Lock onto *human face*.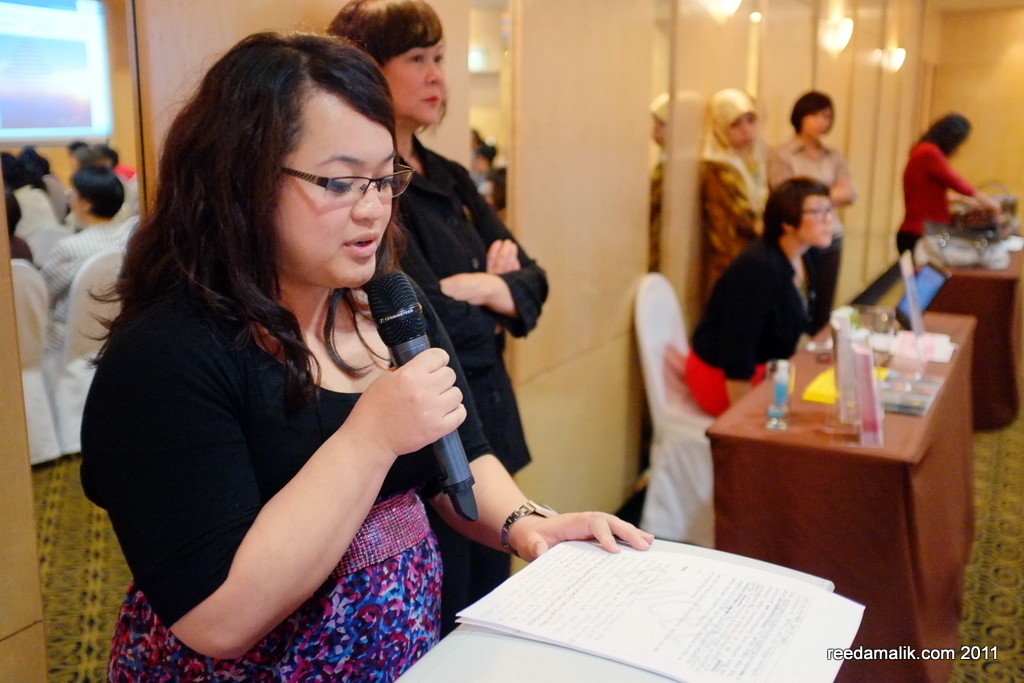
Locked: x1=798, y1=192, x2=834, y2=248.
